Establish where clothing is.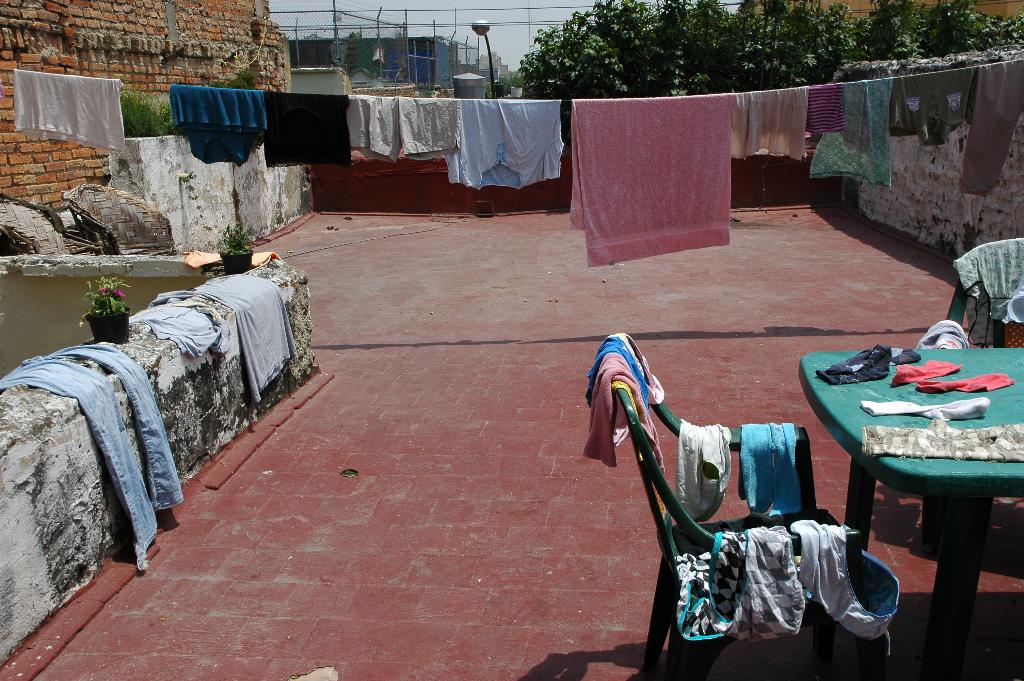
Established at locate(953, 238, 1023, 350).
